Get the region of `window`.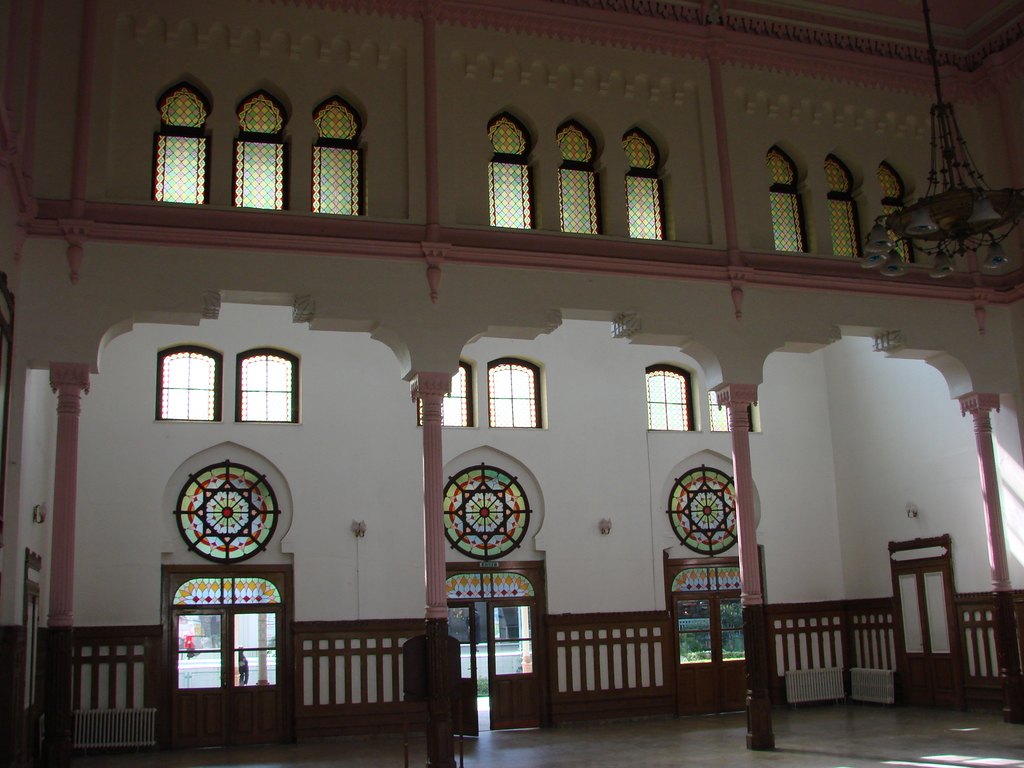
bbox=[768, 152, 801, 254].
